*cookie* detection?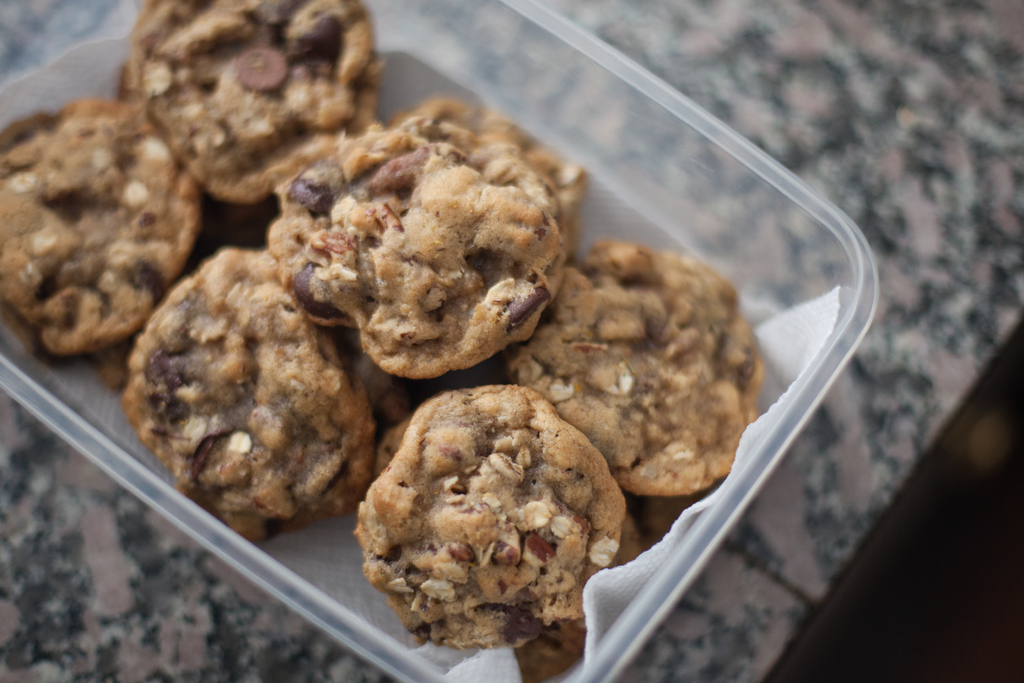
[122, 0, 380, 209]
